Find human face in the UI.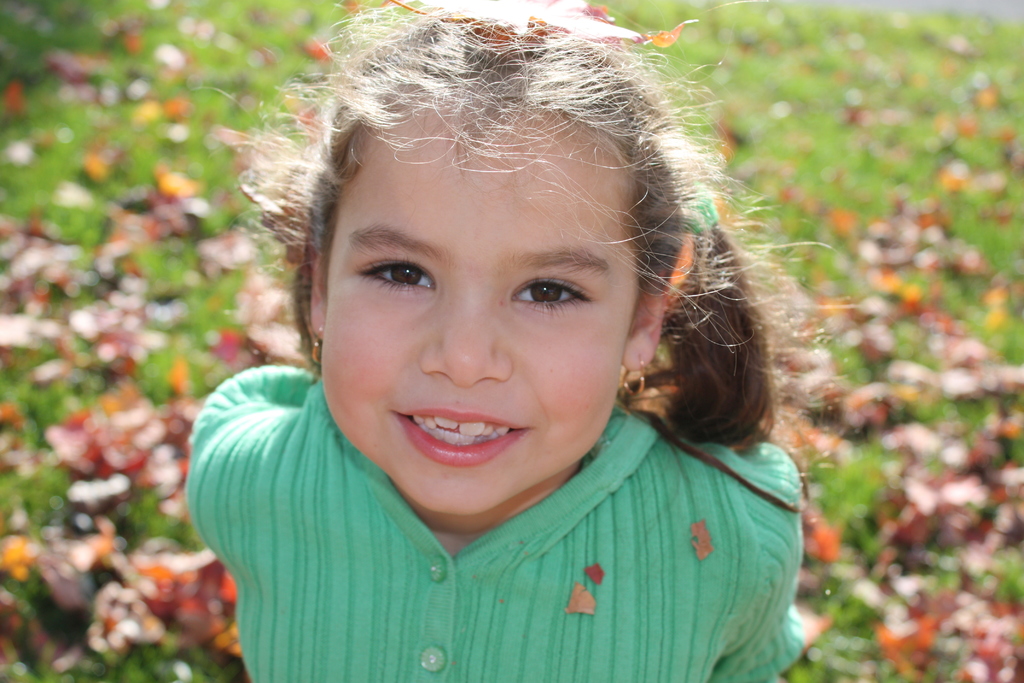
UI element at [left=322, top=108, right=641, bottom=513].
